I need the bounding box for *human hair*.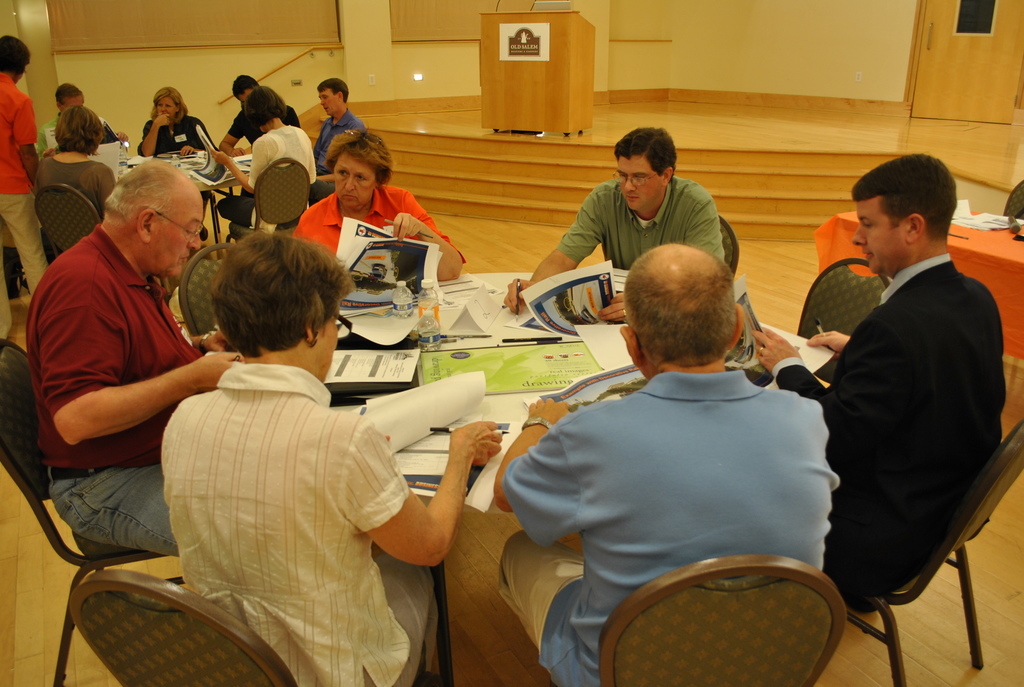
Here it is: <region>625, 235, 747, 383</region>.
